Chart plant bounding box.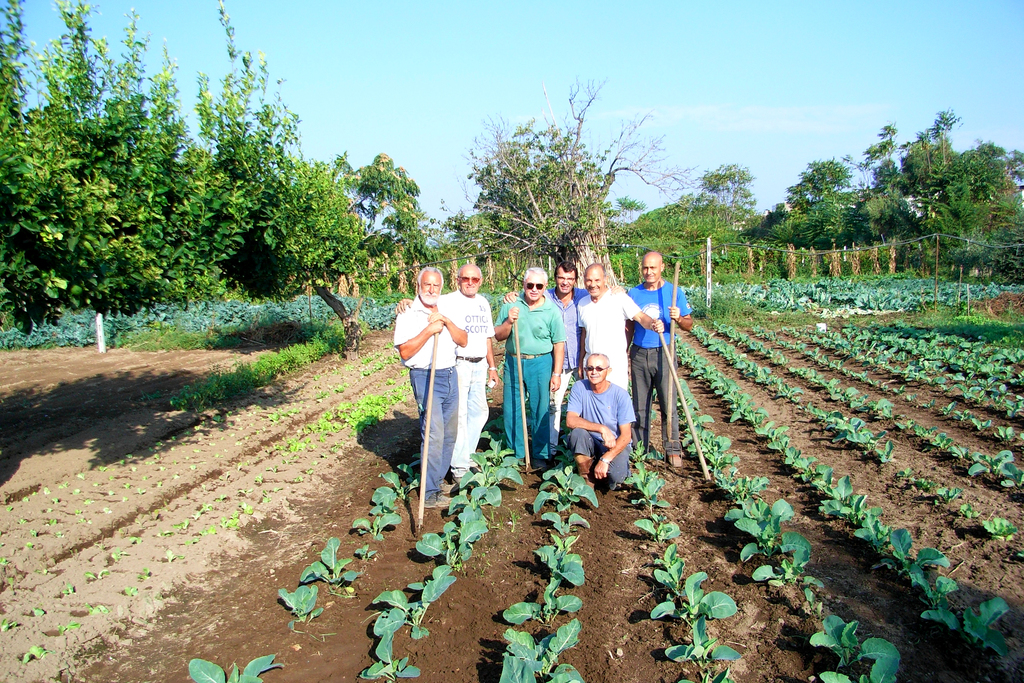
Charted: bbox=(256, 470, 268, 484).
